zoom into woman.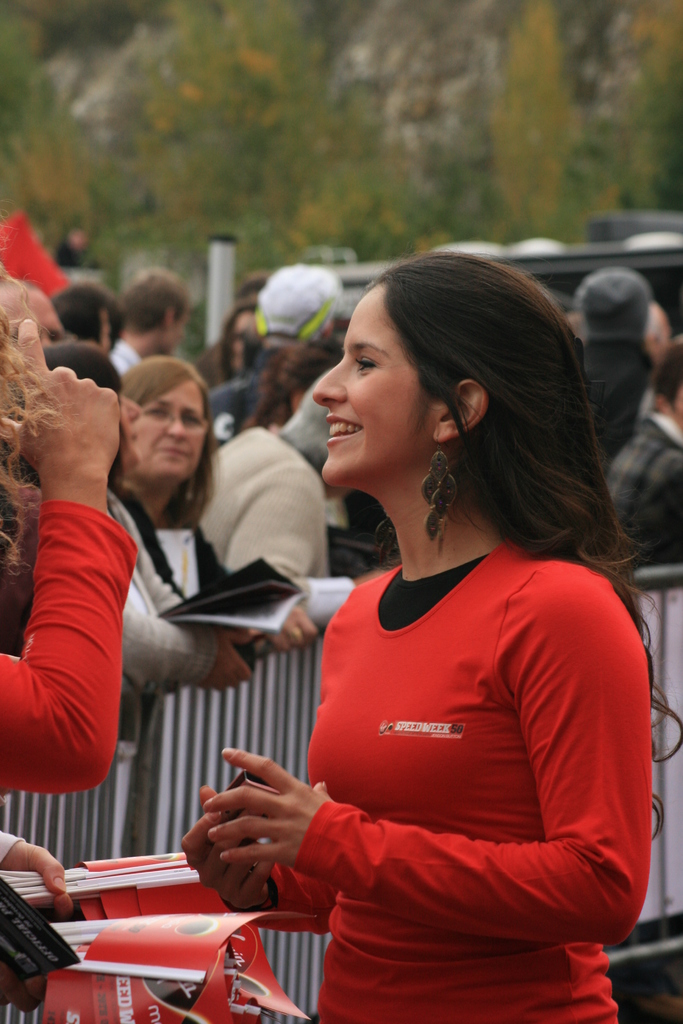
Zoom target: box(109, 355, 235, 602).
